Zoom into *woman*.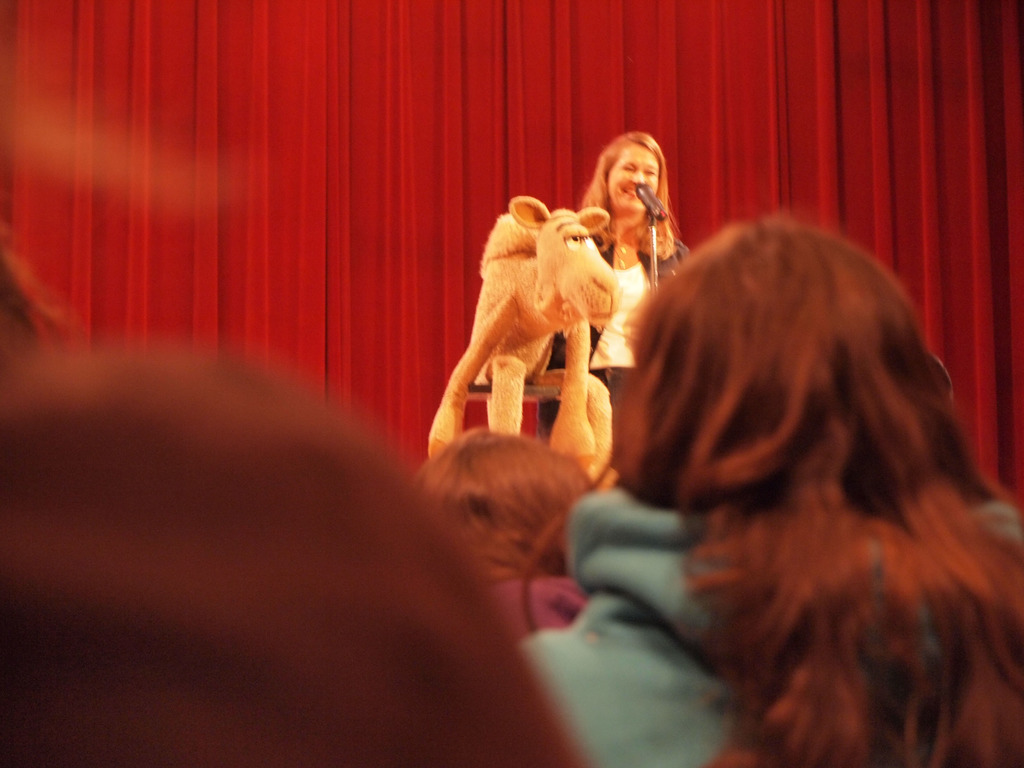
Zoom target: x1=517 y1=225 x2=1023 y2=767.
